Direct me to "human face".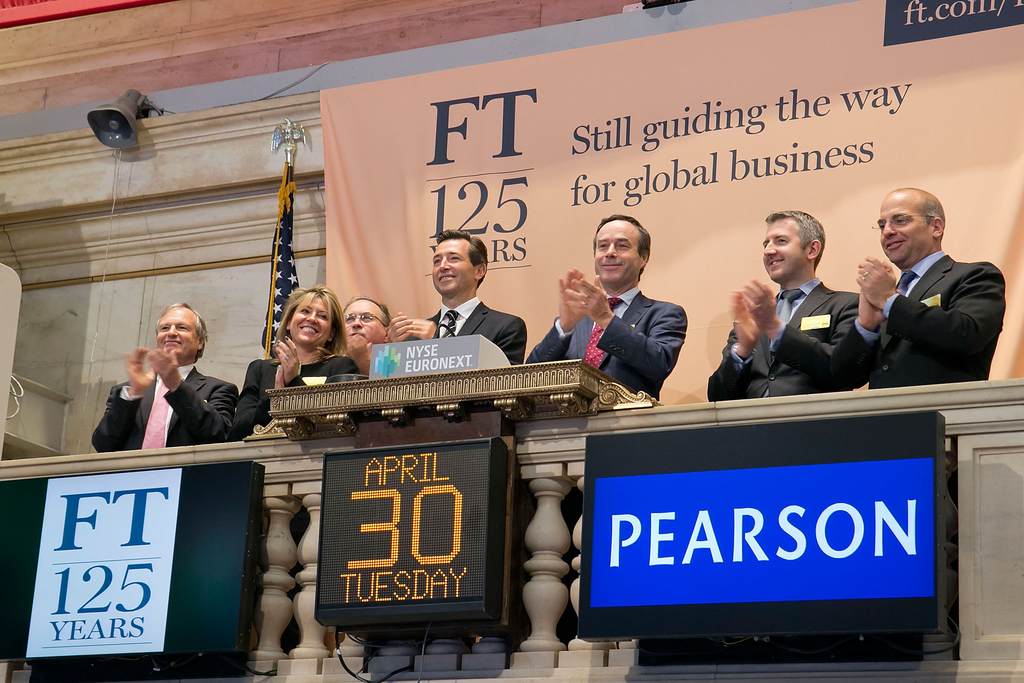
Direction: (156, 307, 201, 361).
